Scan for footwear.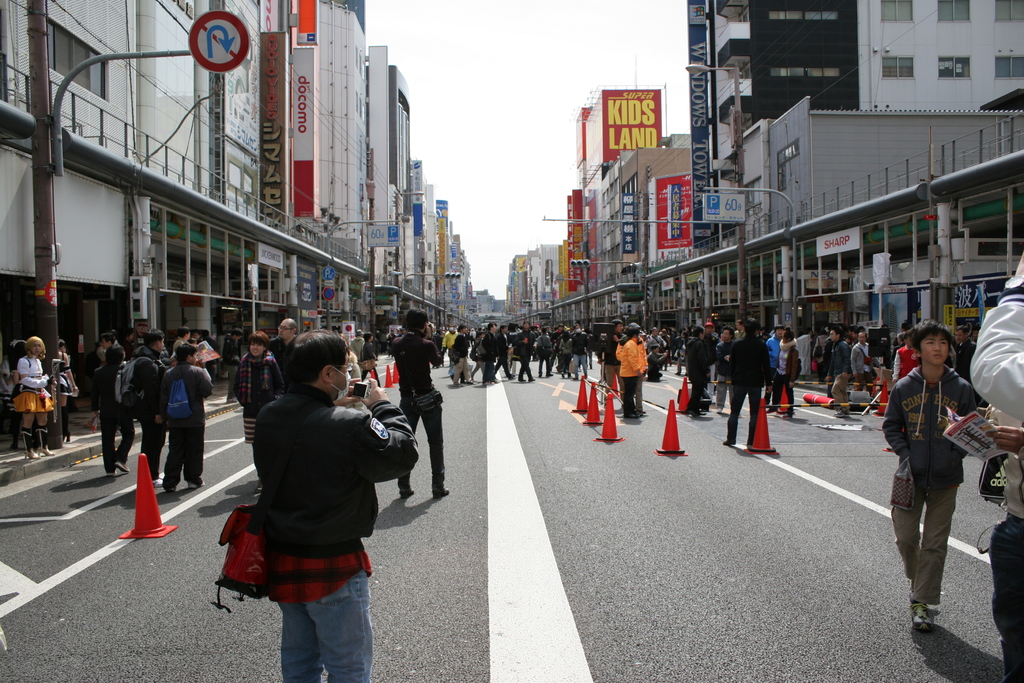
Scan result: <bbox>115, 461, 129, 473</bbox>.
